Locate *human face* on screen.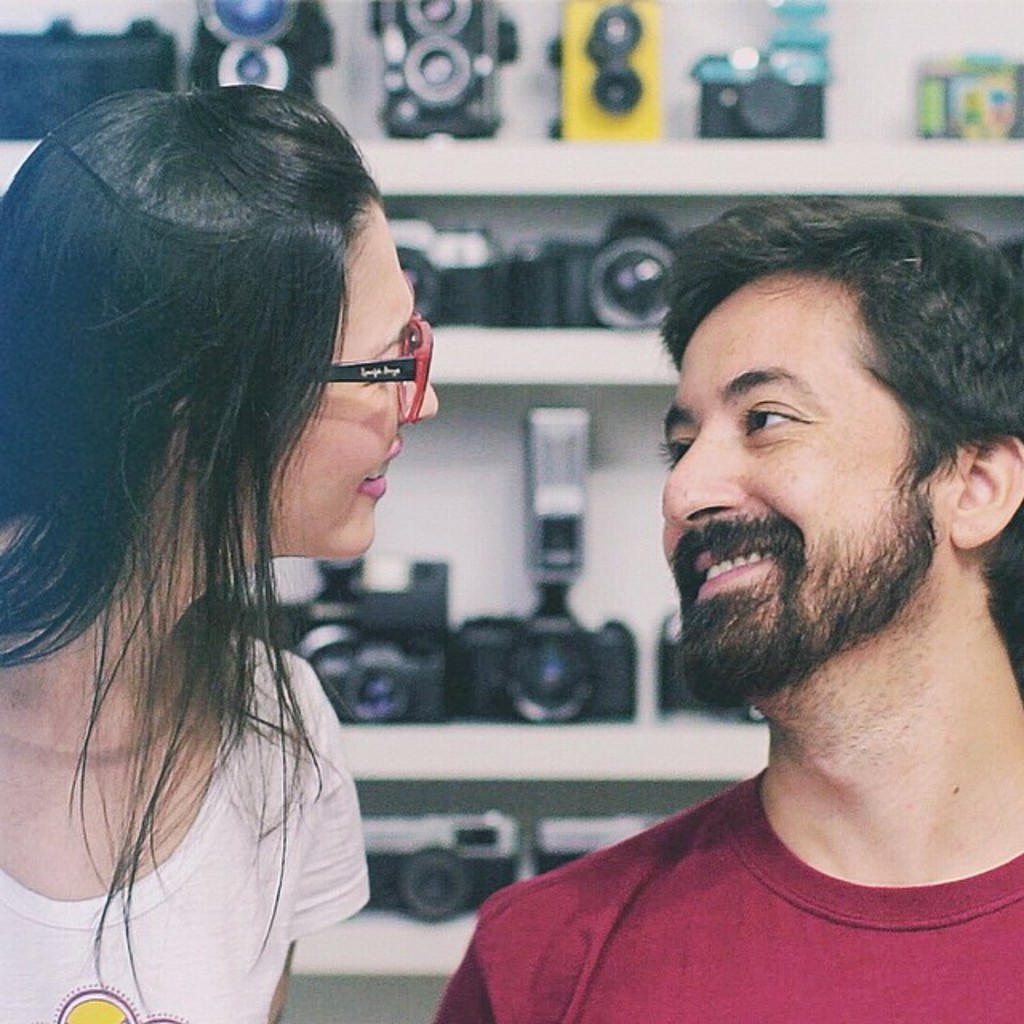
On screen at BBox(290, 208, 442, 557).
